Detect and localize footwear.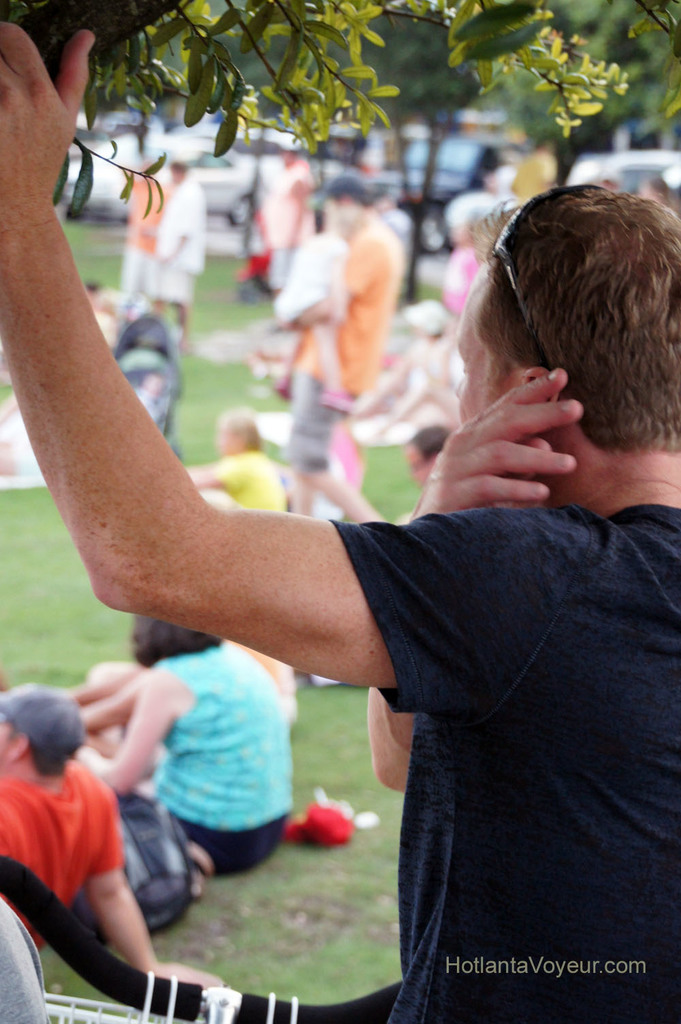
Localized at 317, 387, 355, 417.
